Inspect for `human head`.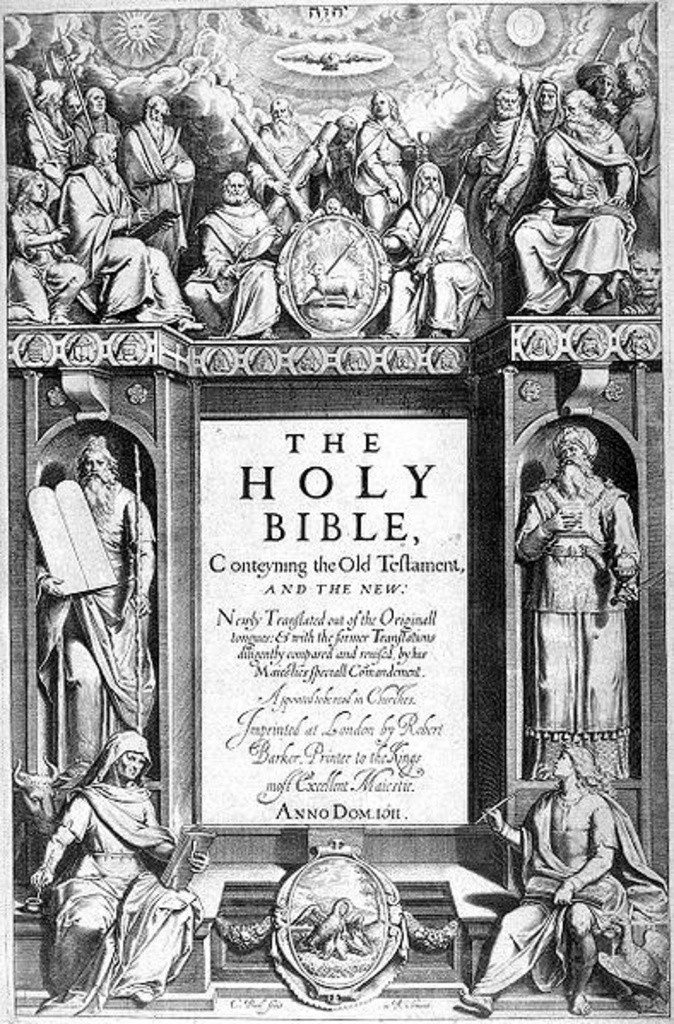
Inspection: [535, 80, 554, 111].
